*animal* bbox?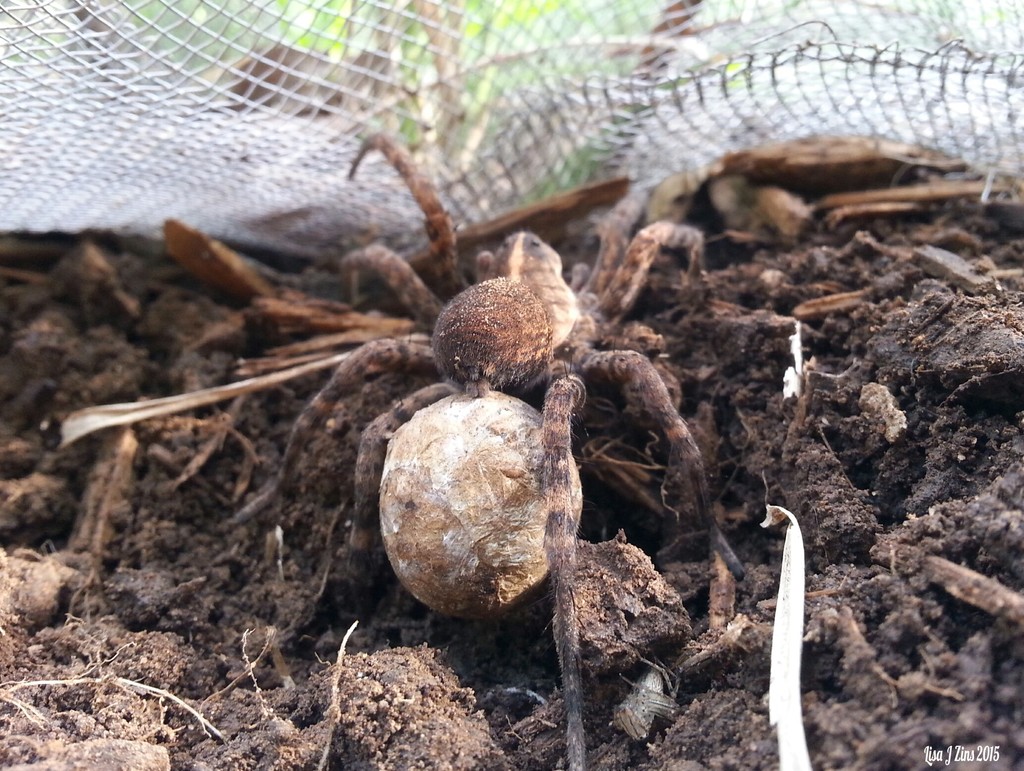
<box>223,136,749,770</box>
